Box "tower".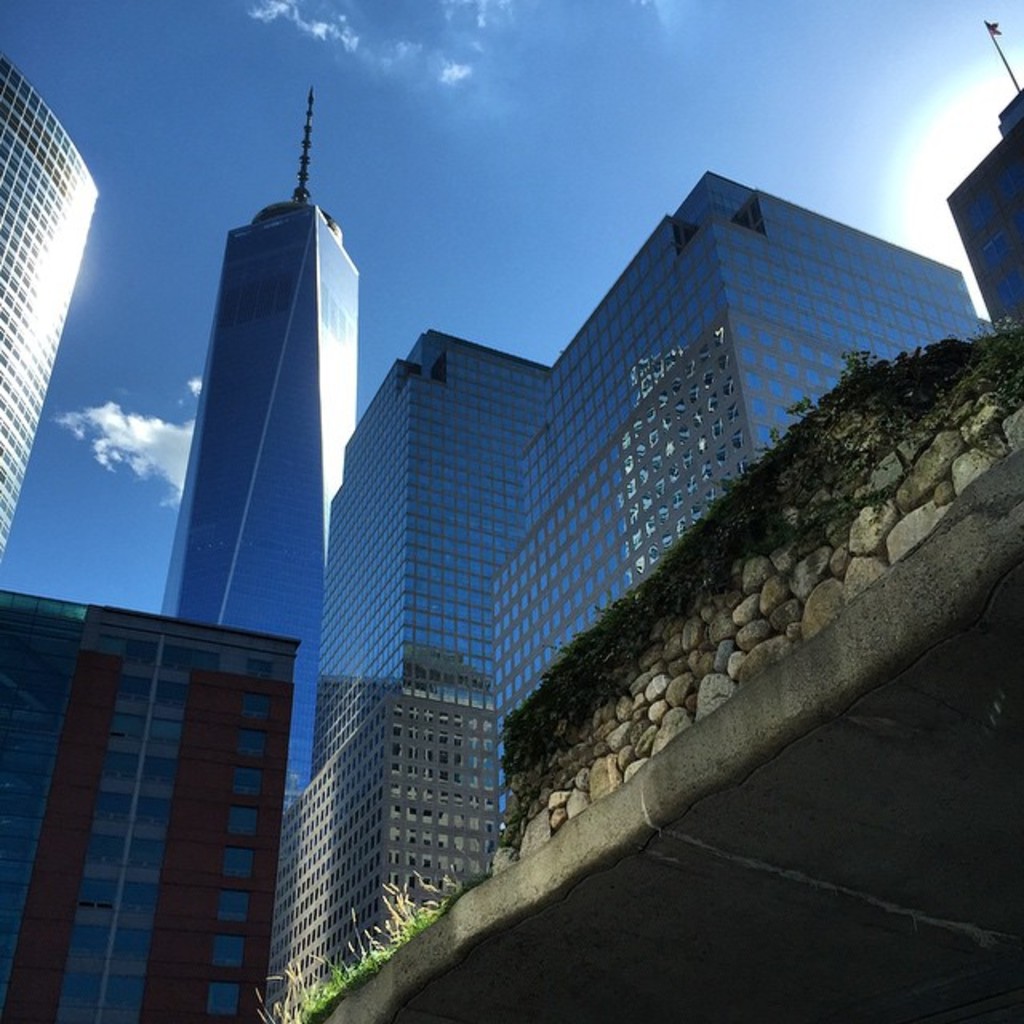
pyautogui.locateOnScreen(0, 576, 299, 1022).
